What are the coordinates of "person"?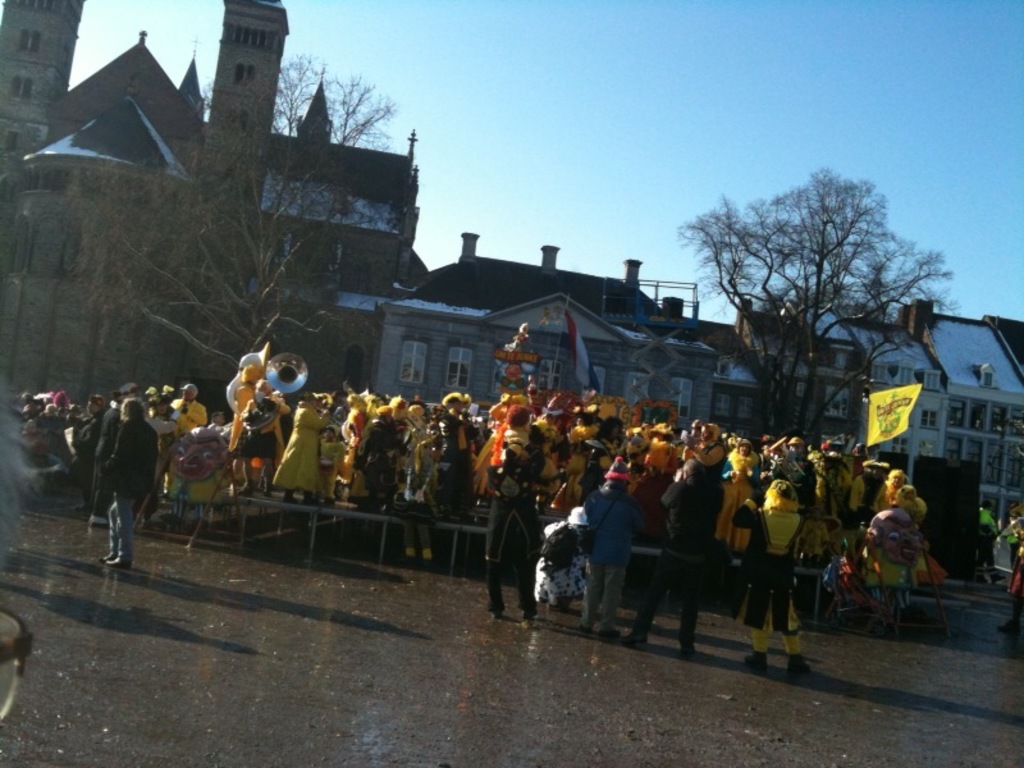
locate(394, 458, 436, 566).
